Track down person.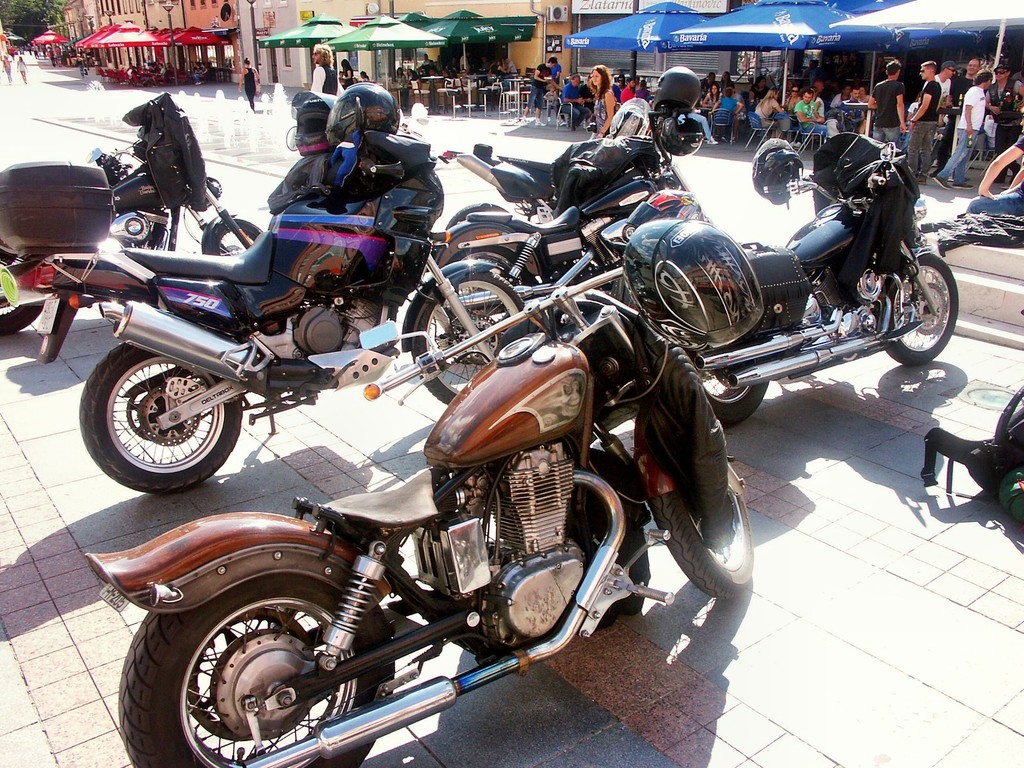
Tracked to BBox(337, 53, 353, 87).
